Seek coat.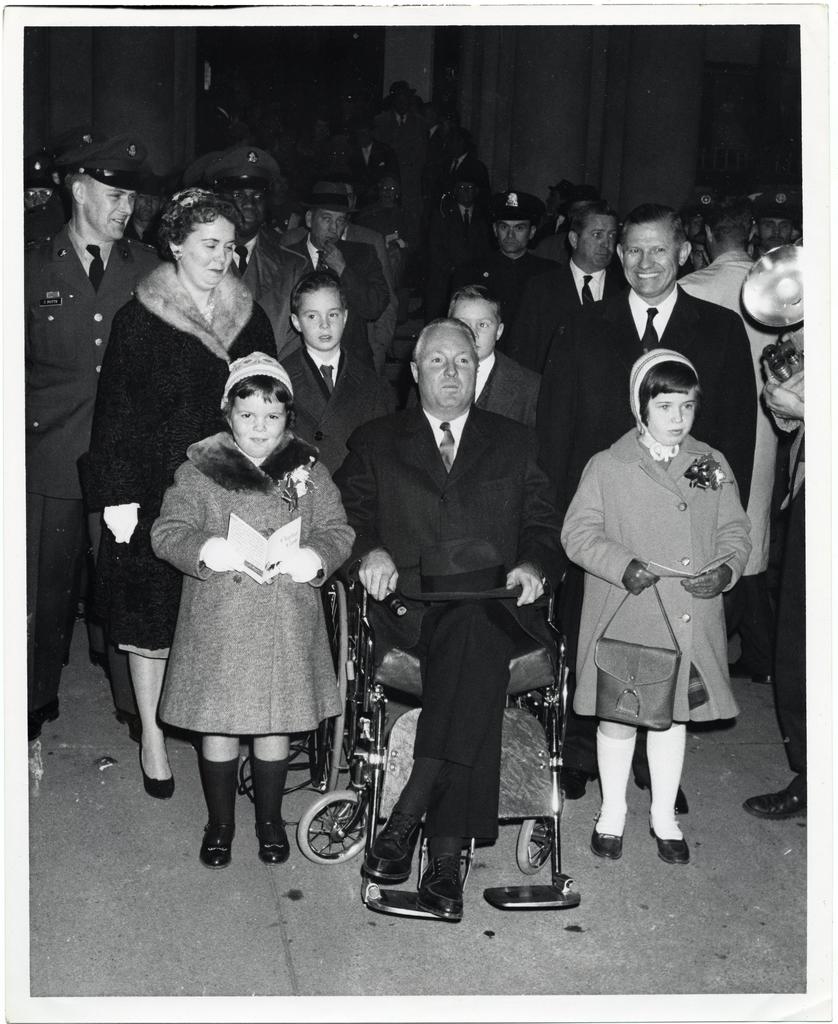
519,252,624,374.
